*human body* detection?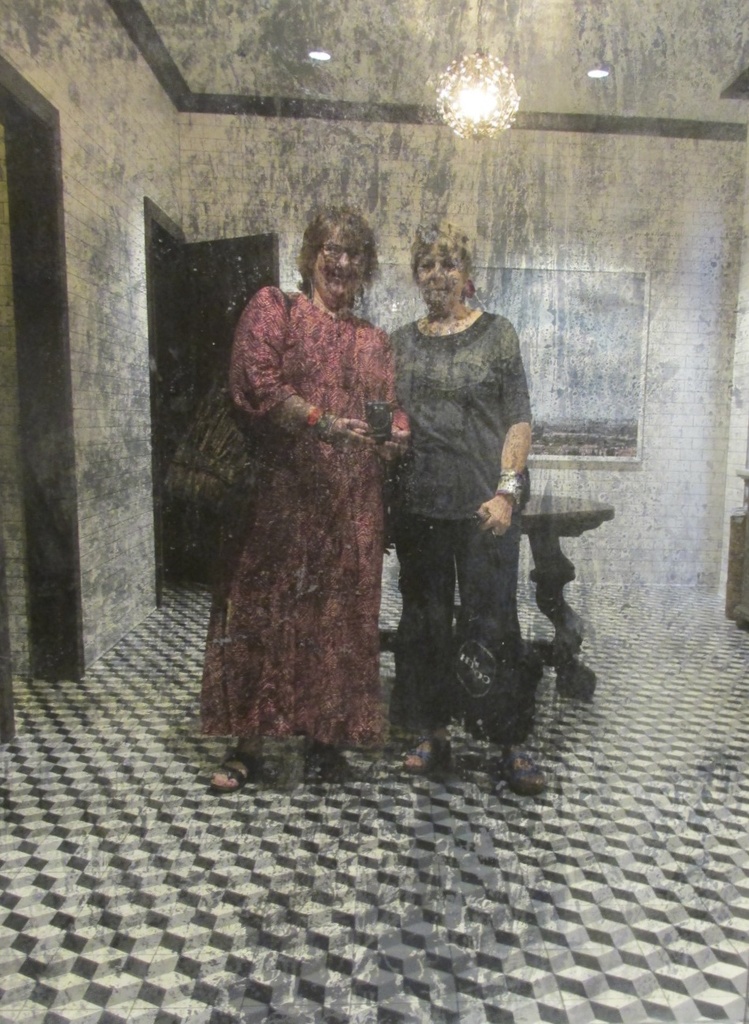
detection(206, 224, 417, 804)
